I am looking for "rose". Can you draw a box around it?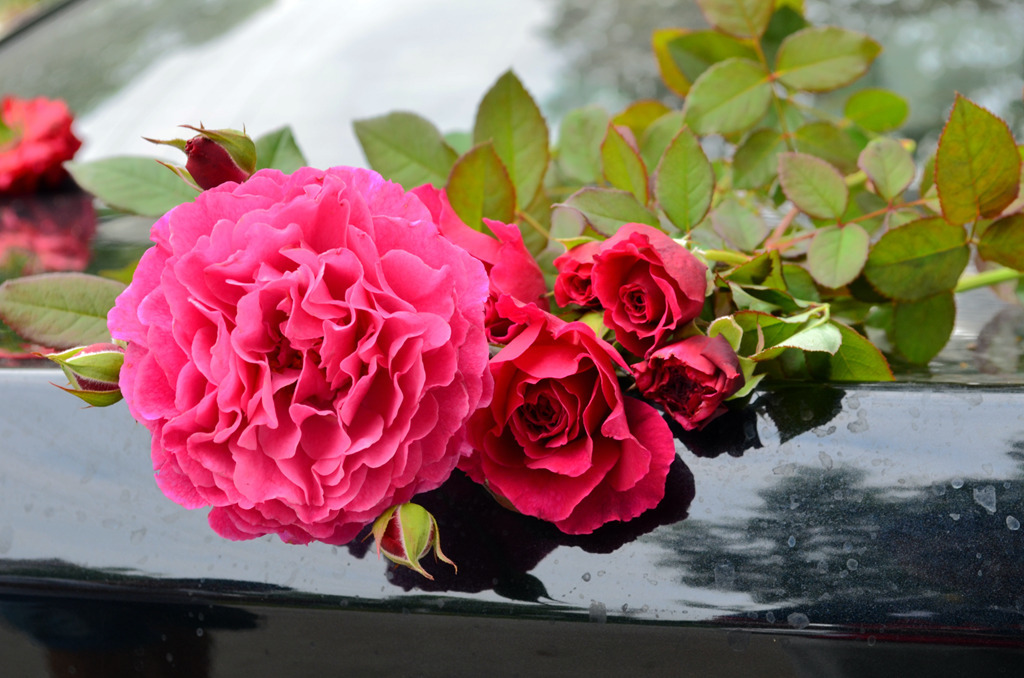
Sure, the bounding box is [587,221,704,360].
